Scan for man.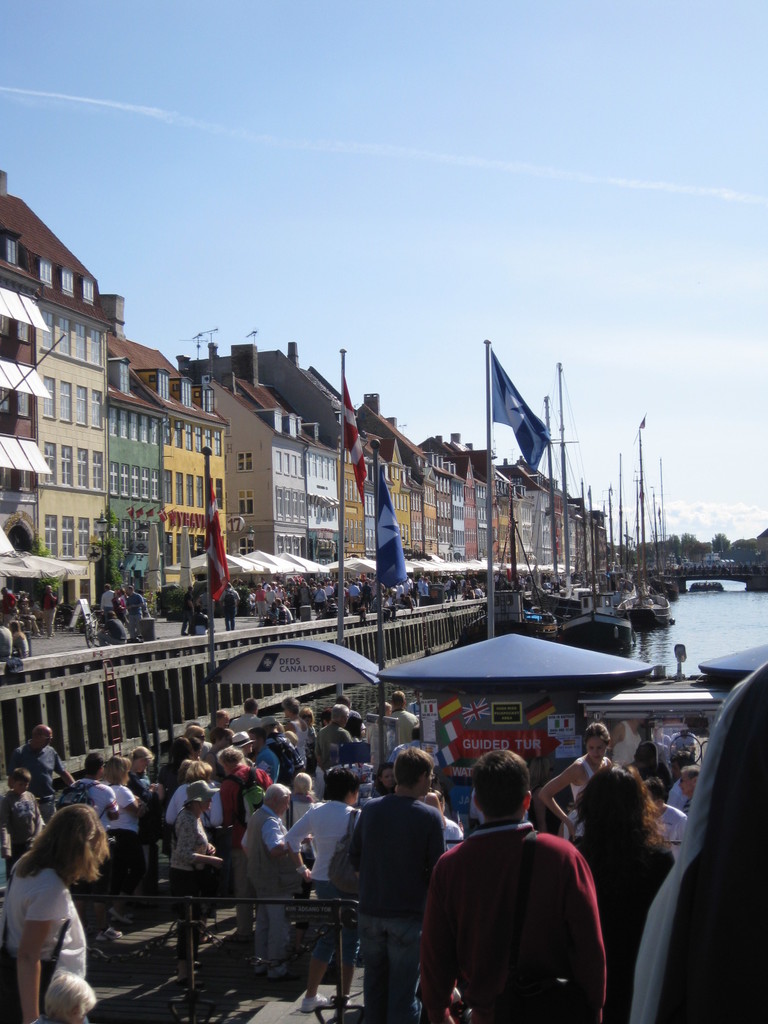
Scan result: rect(225, 696, 261, 733).
